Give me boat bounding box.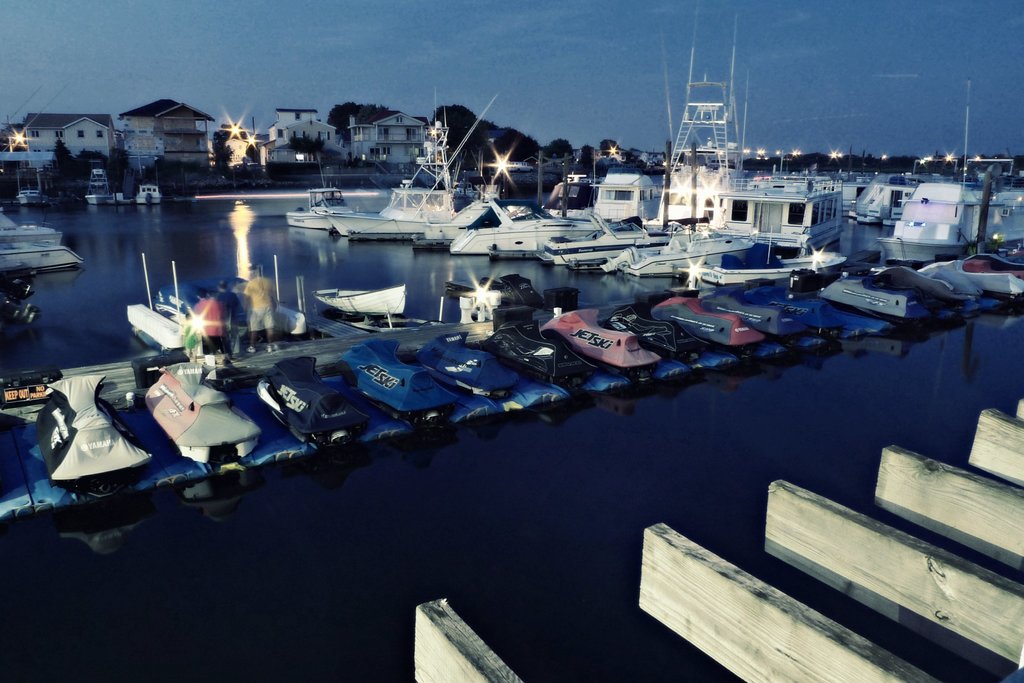
871 81 1023 271.
